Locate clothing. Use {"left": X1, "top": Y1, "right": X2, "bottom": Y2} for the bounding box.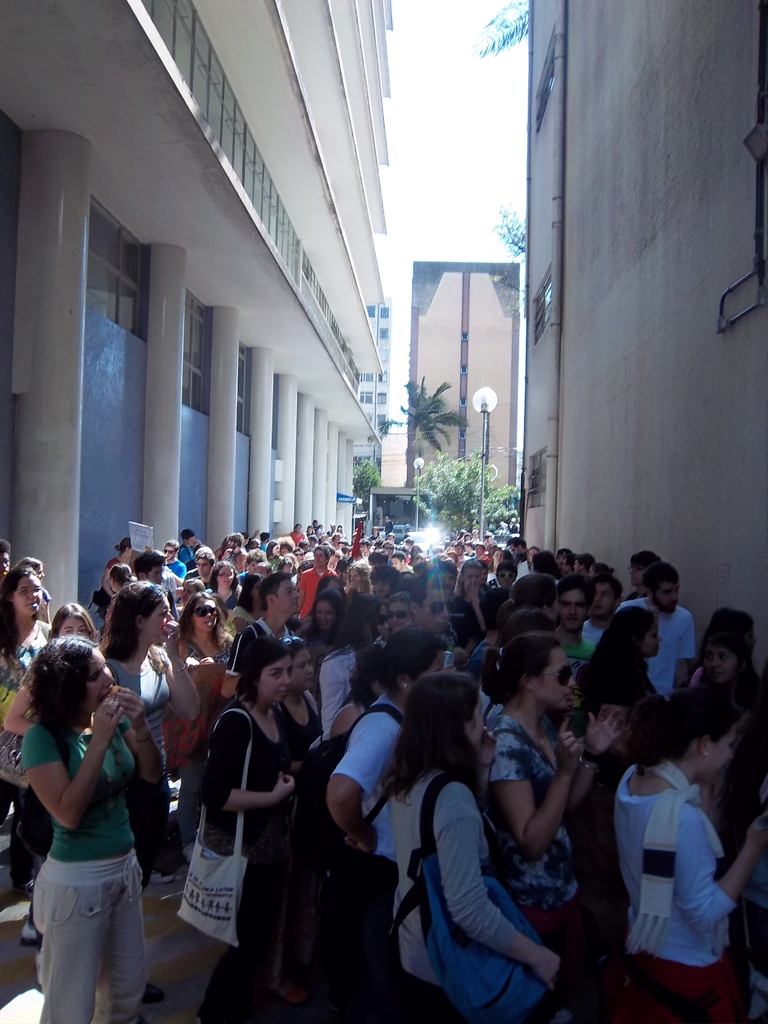
{"left": 390, "top": 776, "right": 525, "bottom": 1023}.
